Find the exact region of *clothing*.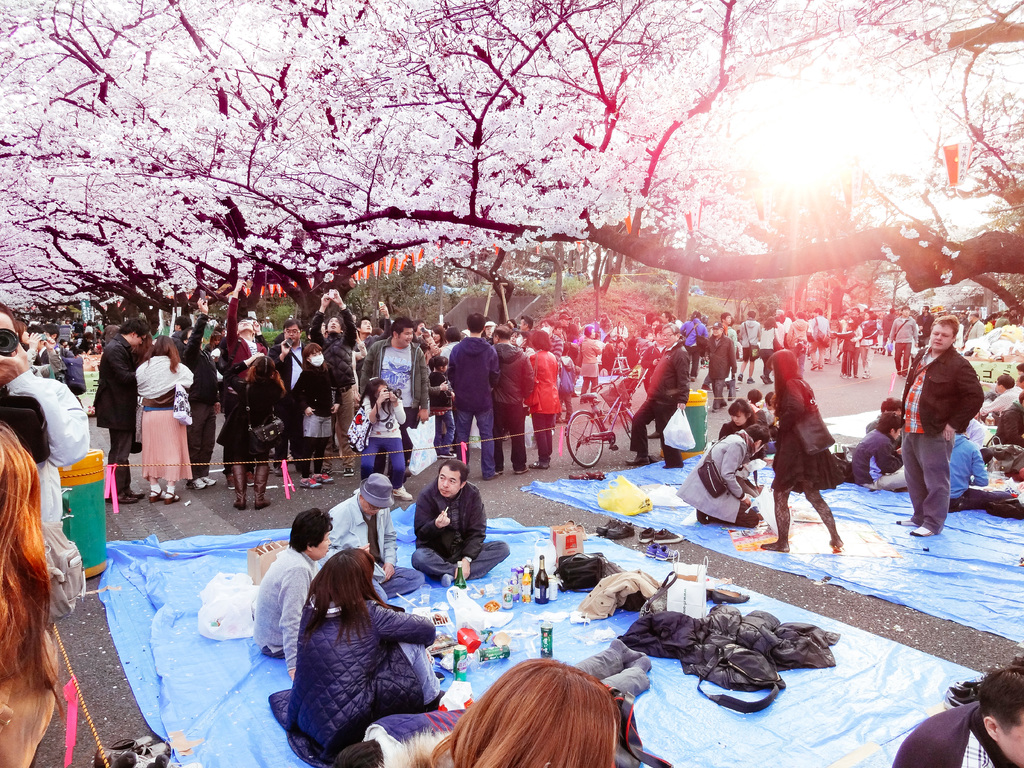
Exact region: <region>167, 328, 183, 356</region>.
